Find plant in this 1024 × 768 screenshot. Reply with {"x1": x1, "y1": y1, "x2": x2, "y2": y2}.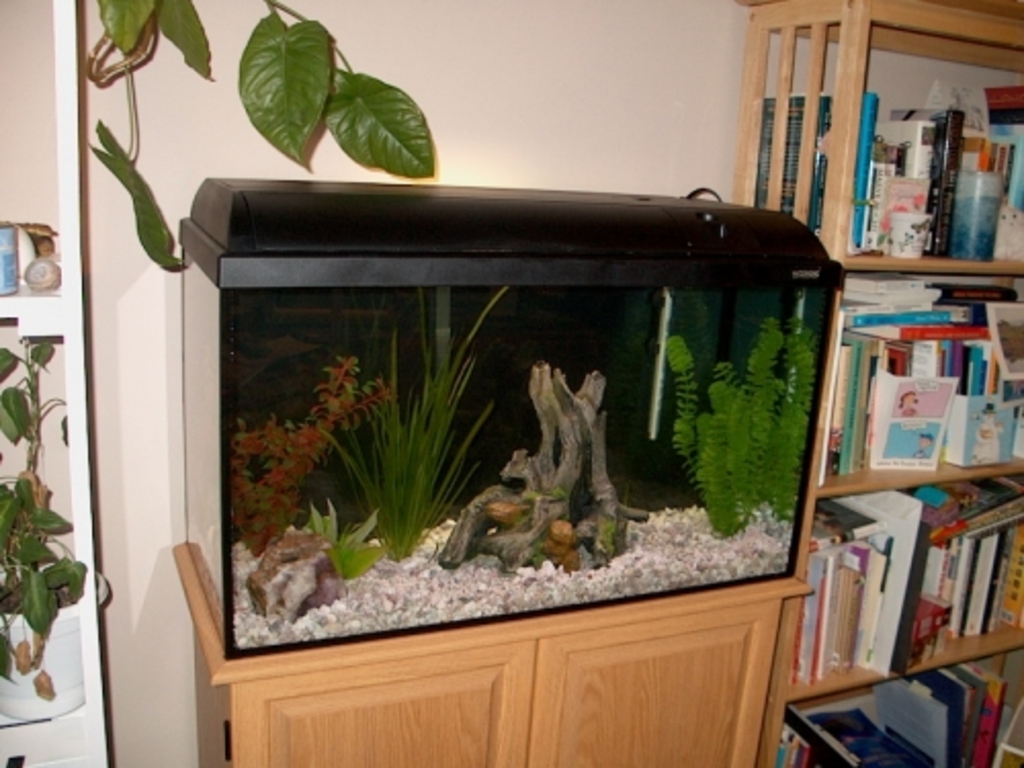
{"x1": 229, "y1": 0, "x2": 434, "y2": 180}.
